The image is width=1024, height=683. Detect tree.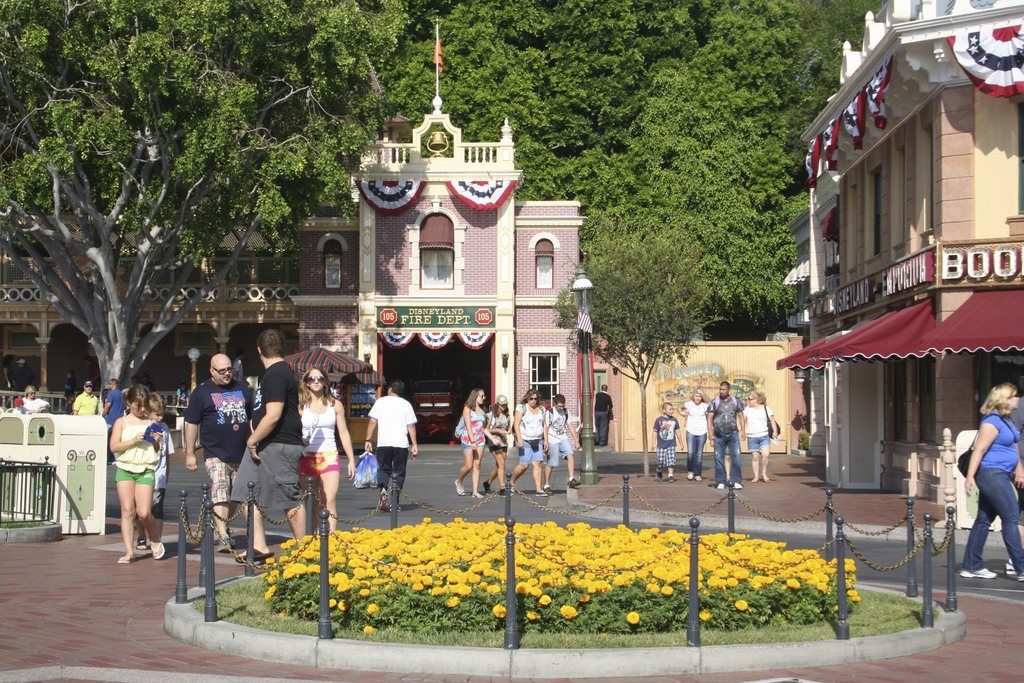
Detection: (left=0, top=0, right=420, bottom=425).
